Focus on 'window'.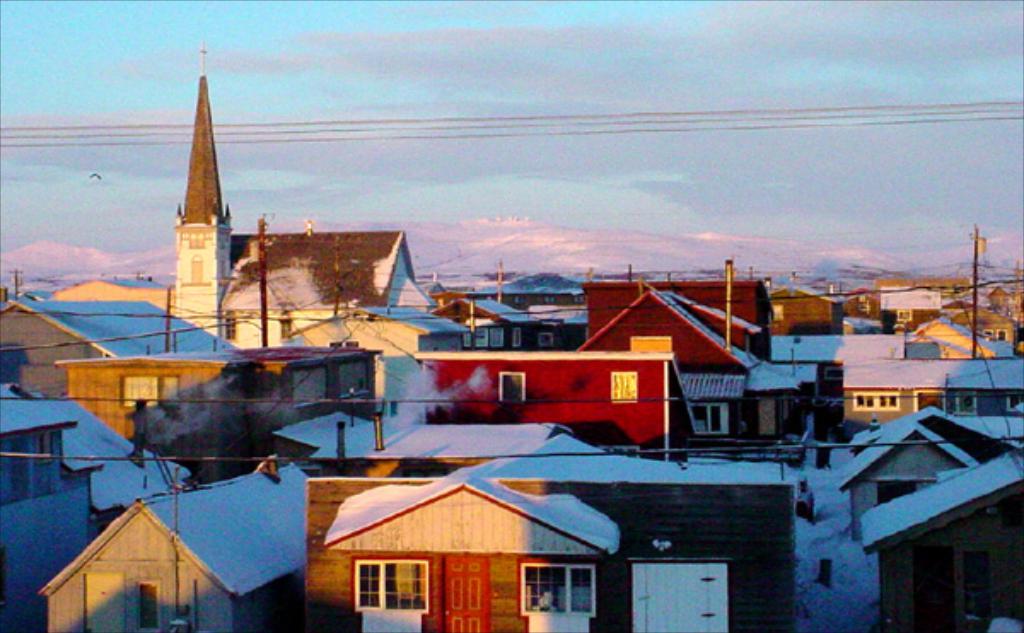
Focused at (850, 386, 896, 411).
